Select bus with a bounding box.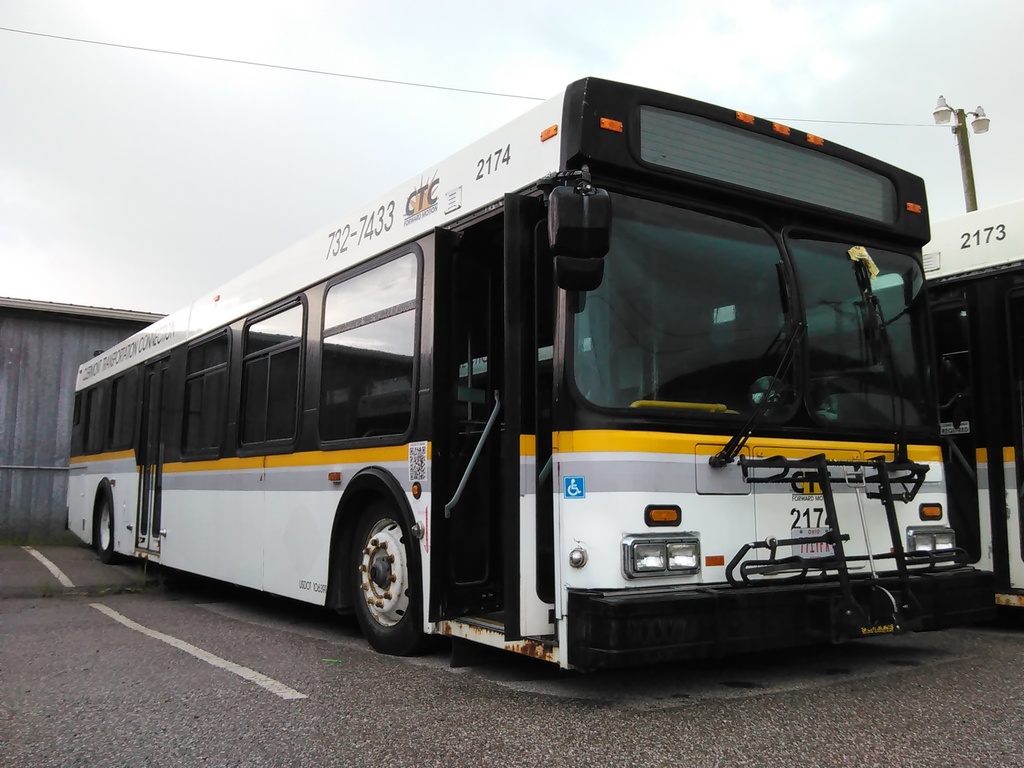
327:202:1023:607.
